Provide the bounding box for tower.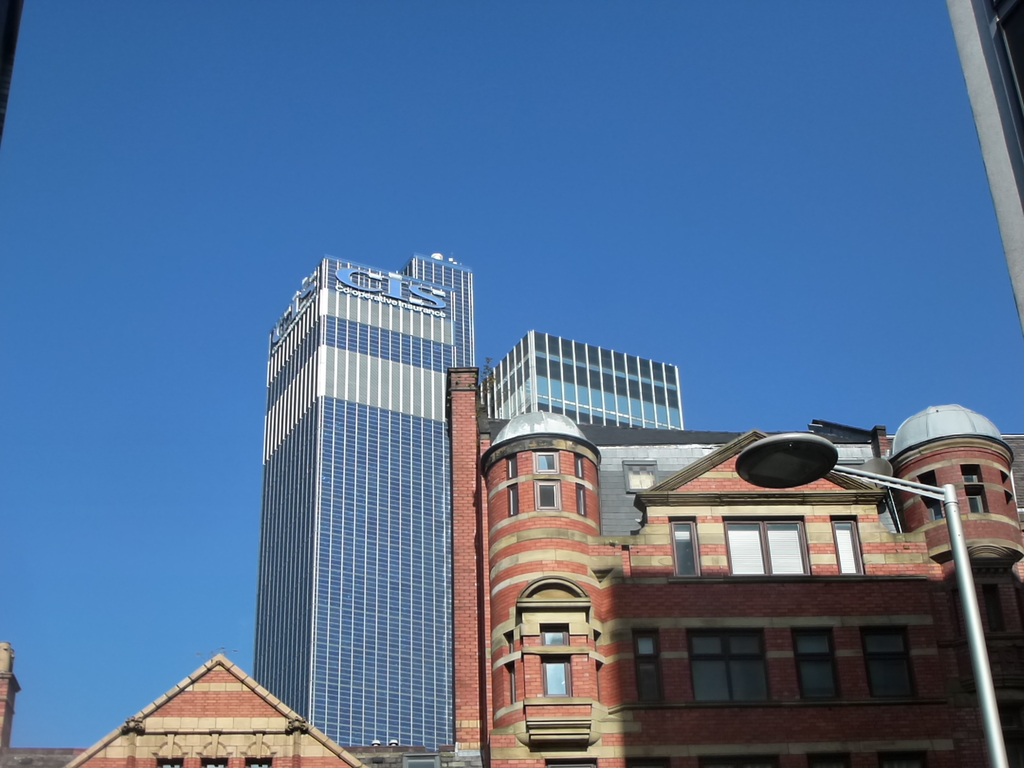
[left=395, top=246, right=480, bottom=364].
